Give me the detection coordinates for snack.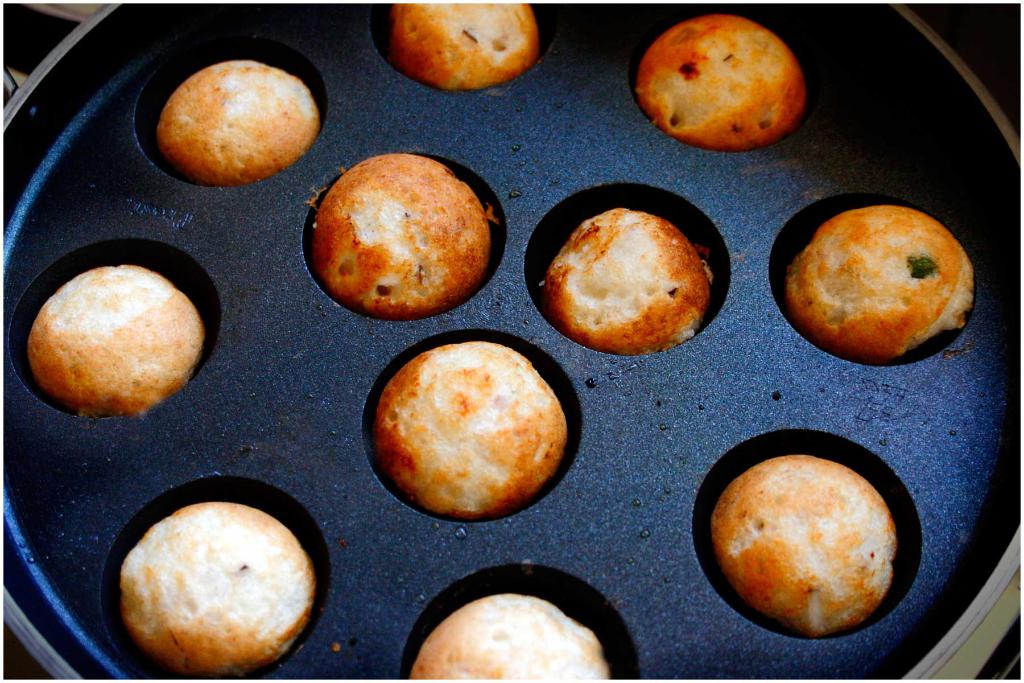
(left=387, top=0, right=536, bottom=84).
